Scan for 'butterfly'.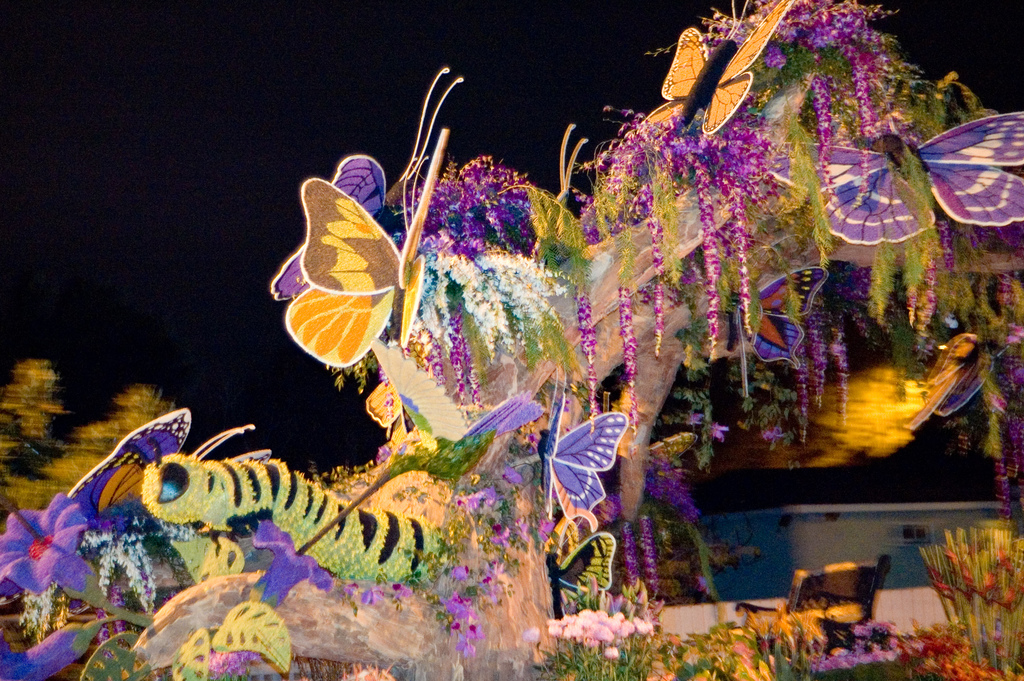
Scan result: <box>929,344,1012,417</box>.
